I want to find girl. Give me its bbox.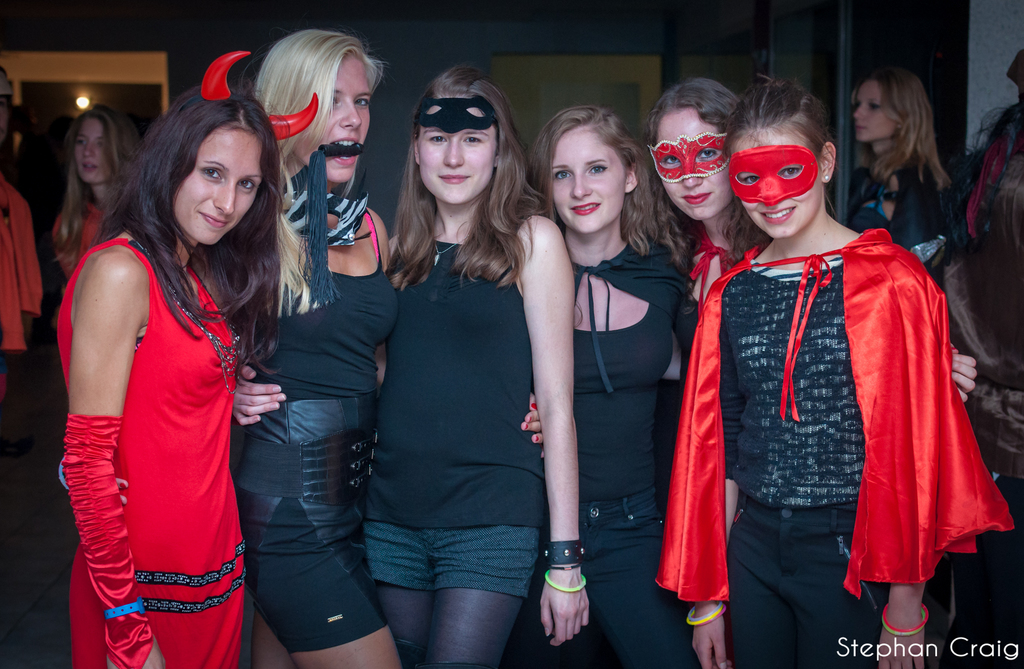
[528, 102, 980, 668].
